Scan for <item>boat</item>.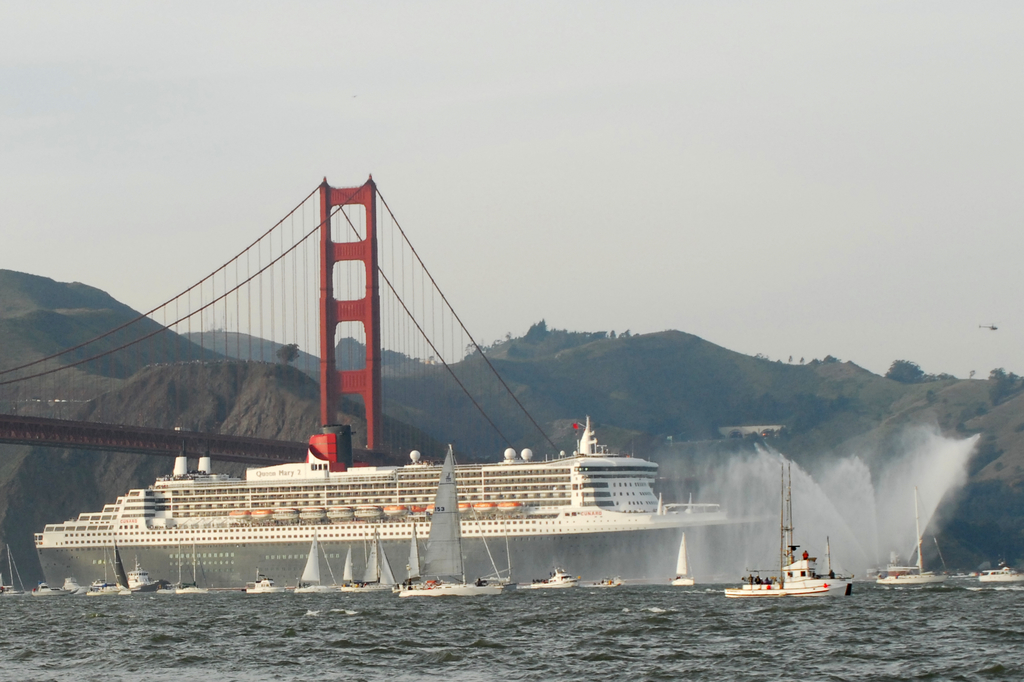
Scan result: [392,453,496,599].
